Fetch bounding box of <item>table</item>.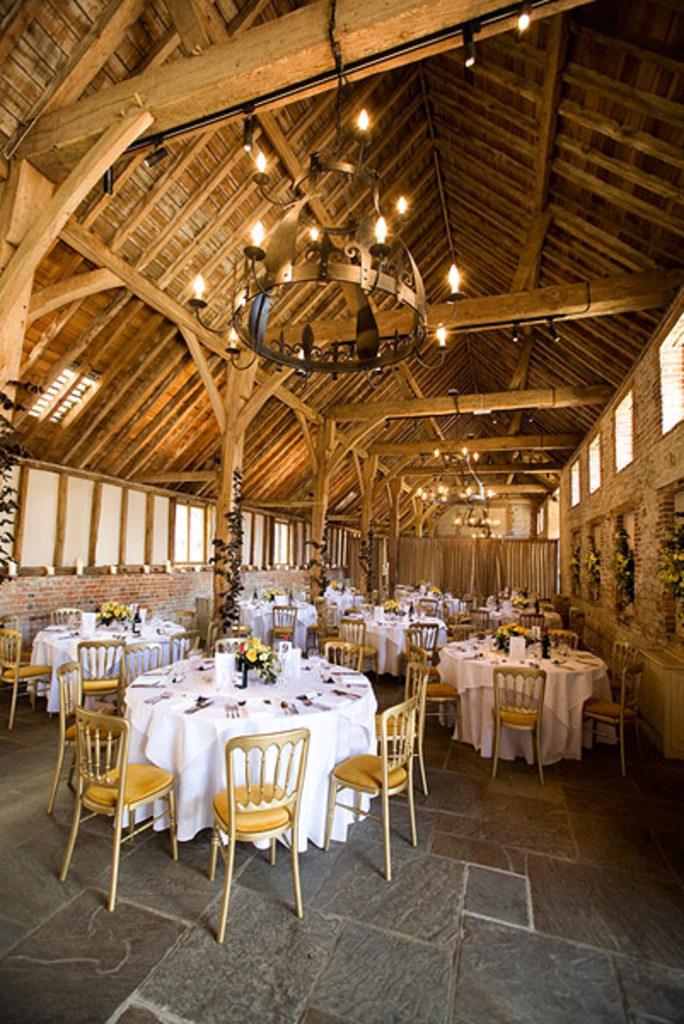
Bbox: bbox=[27, 611, 186, 713].
